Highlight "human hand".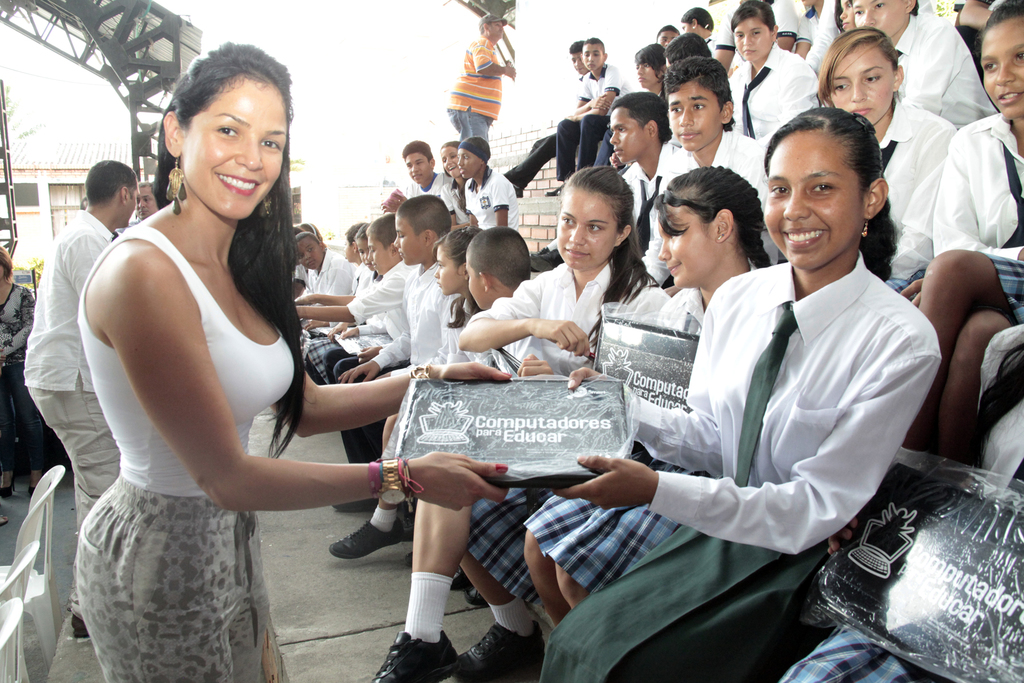
Highlighted region: <box>339,363,381,384</box>.
